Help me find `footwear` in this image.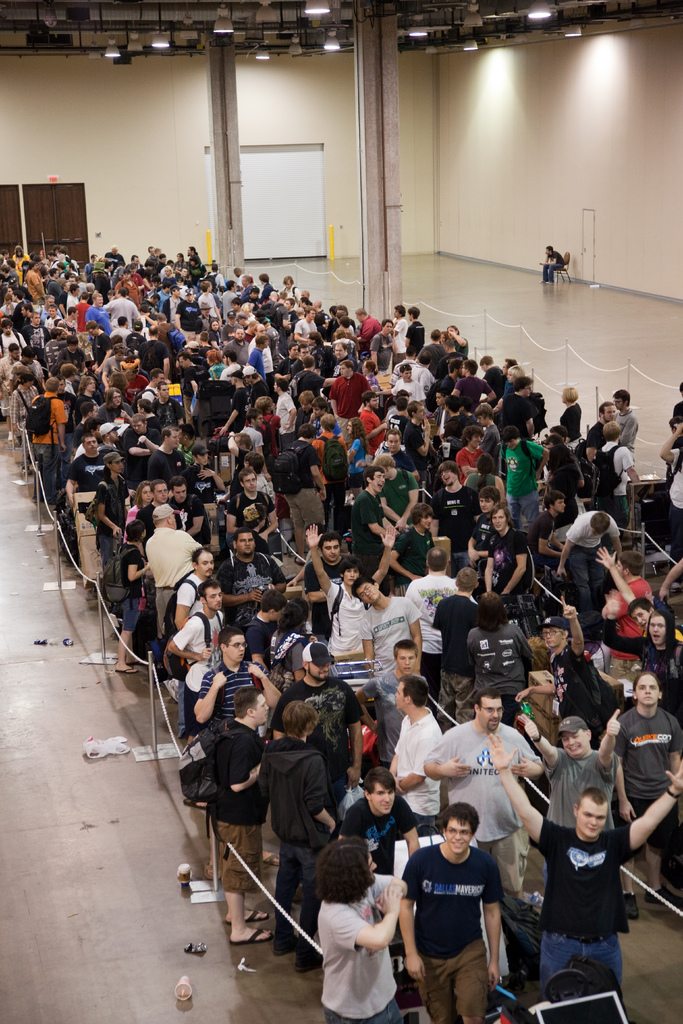
Found it: left=290, top=938, right=317, bottom=970.
